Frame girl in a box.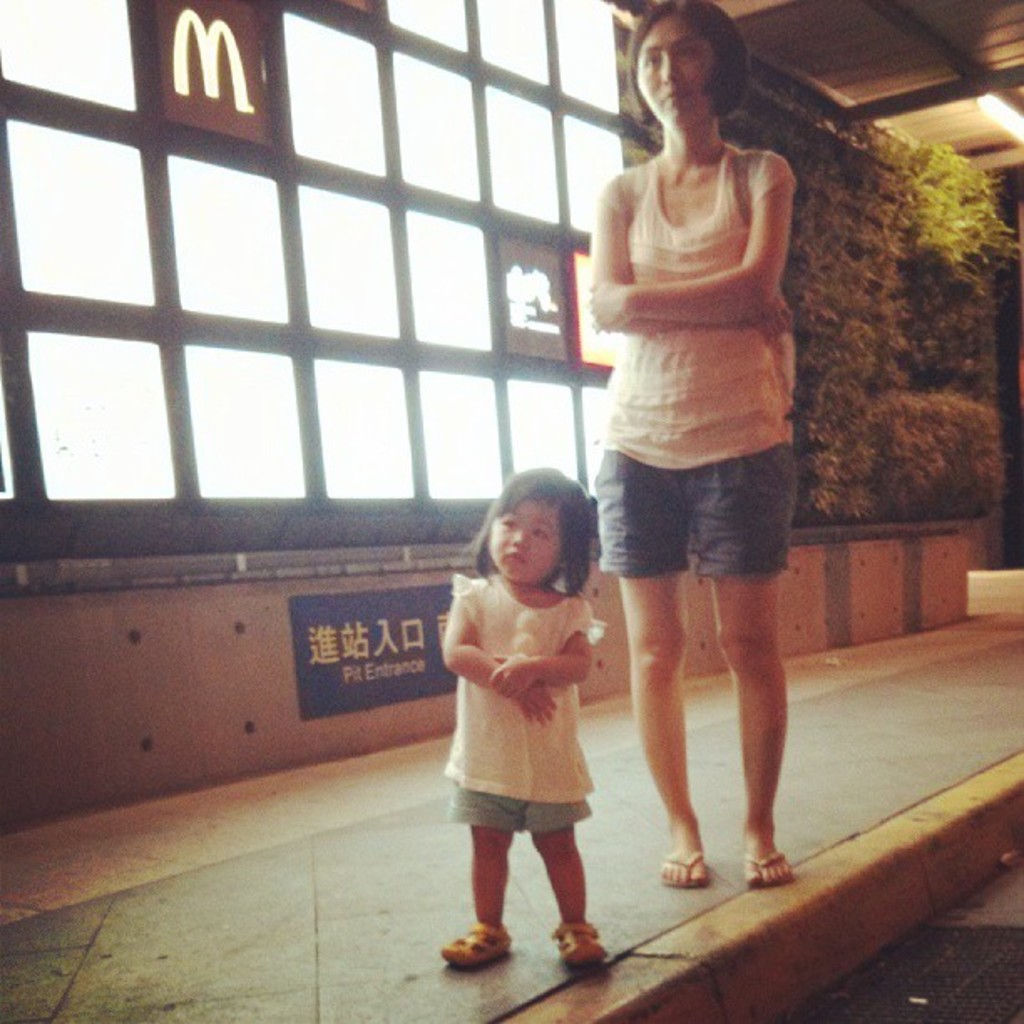
(591,0,791,907).
